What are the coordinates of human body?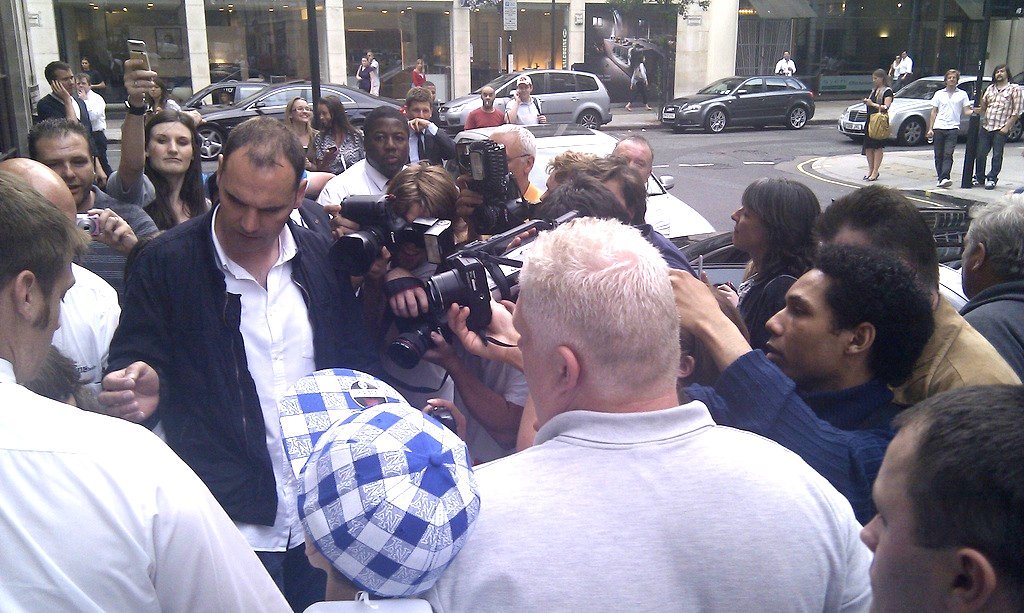
730/180/853/357.
